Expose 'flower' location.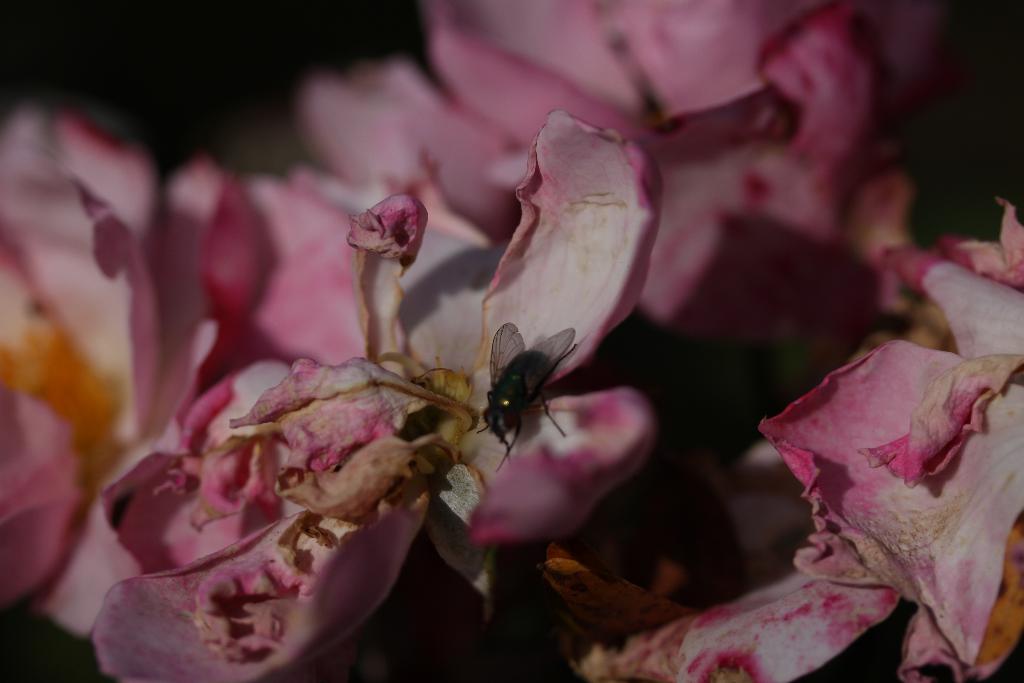
Exposed at [292, 0, 1009, 353].
